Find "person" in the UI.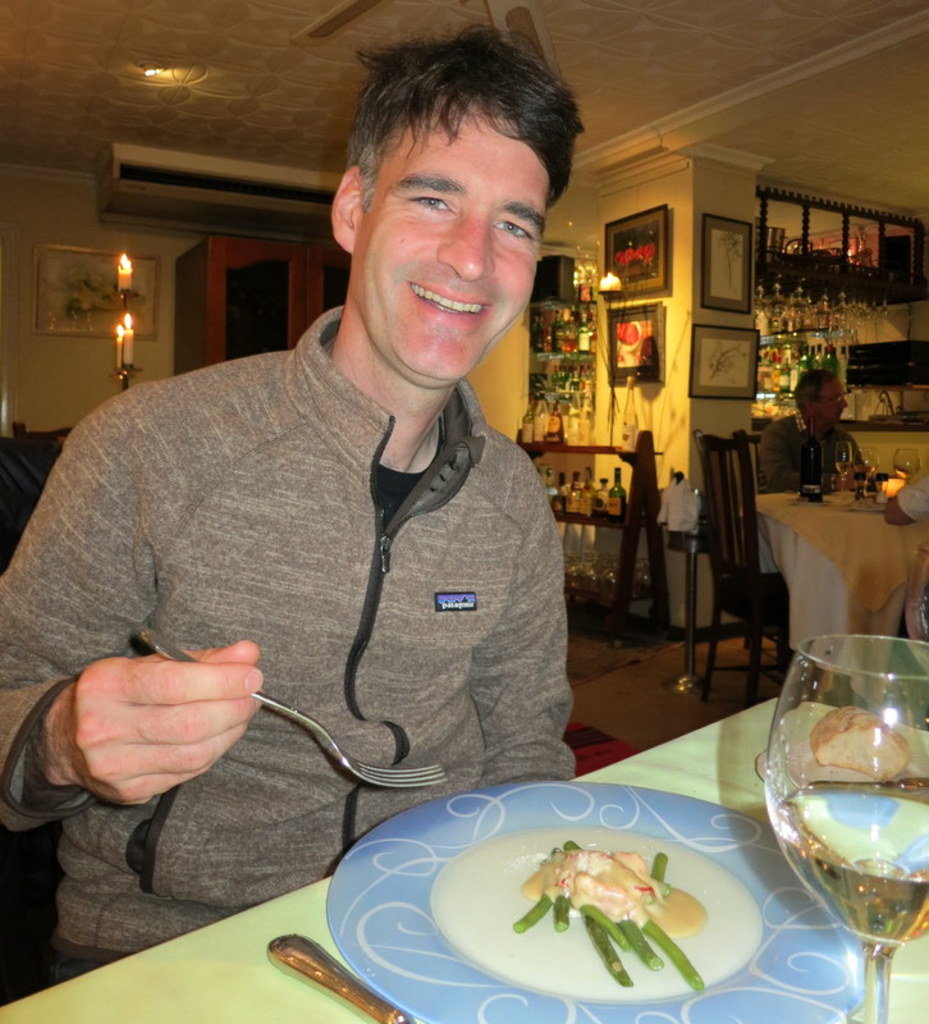
UI element at 40/84/676/920.
